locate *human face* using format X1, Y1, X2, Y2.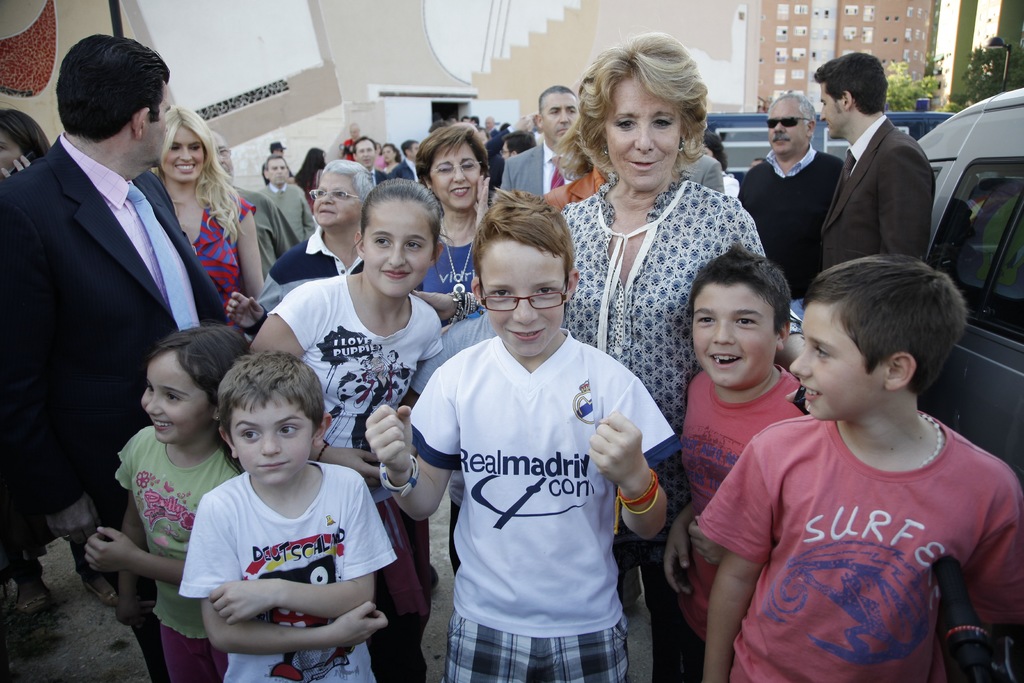
547, 92, 576, 143.
